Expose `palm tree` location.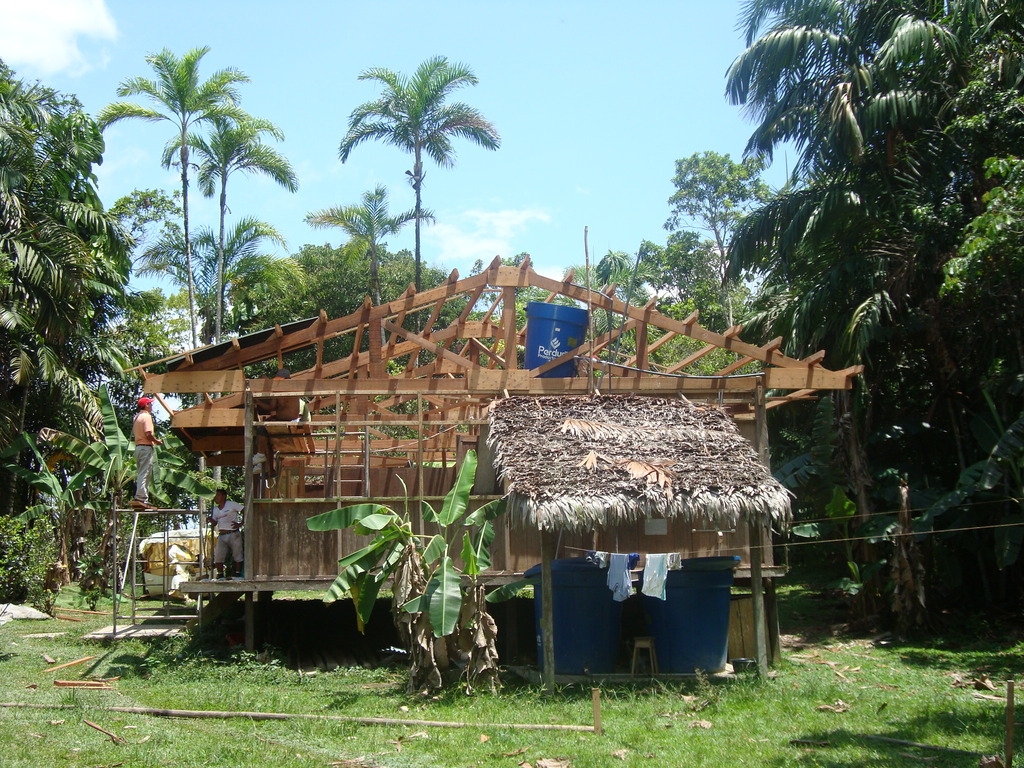
Exposed at <box>769,425,864,581</box>.
